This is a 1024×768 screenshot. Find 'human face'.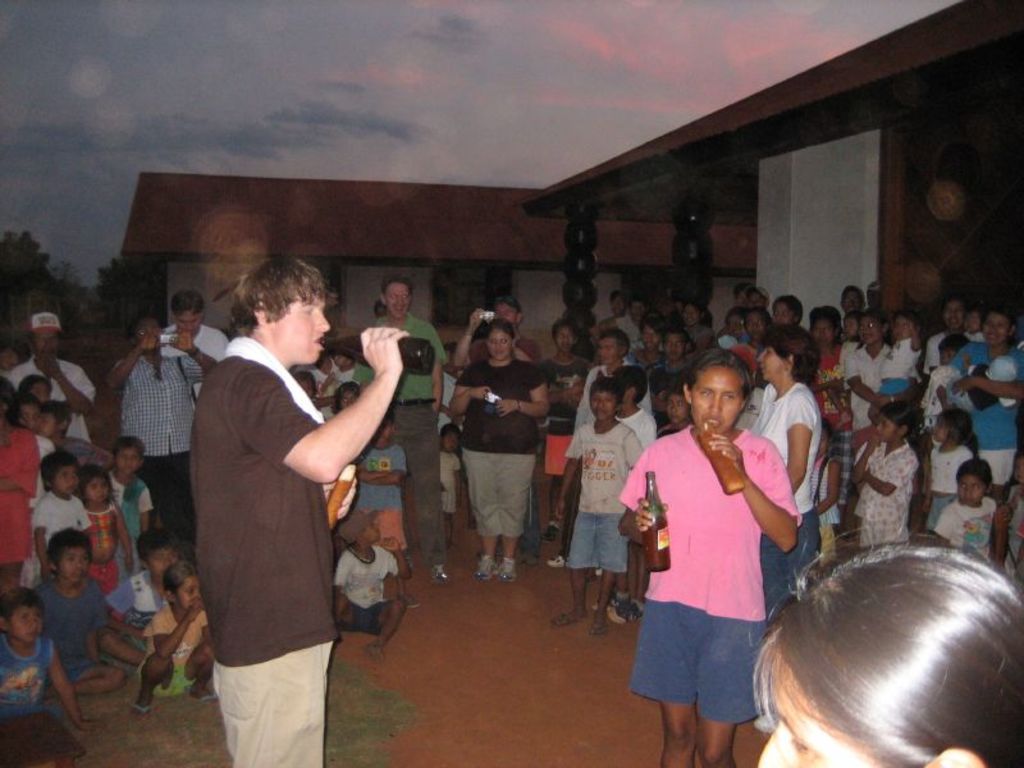
Bounding box: (left=118, top=449, right=137, bottom=472).
